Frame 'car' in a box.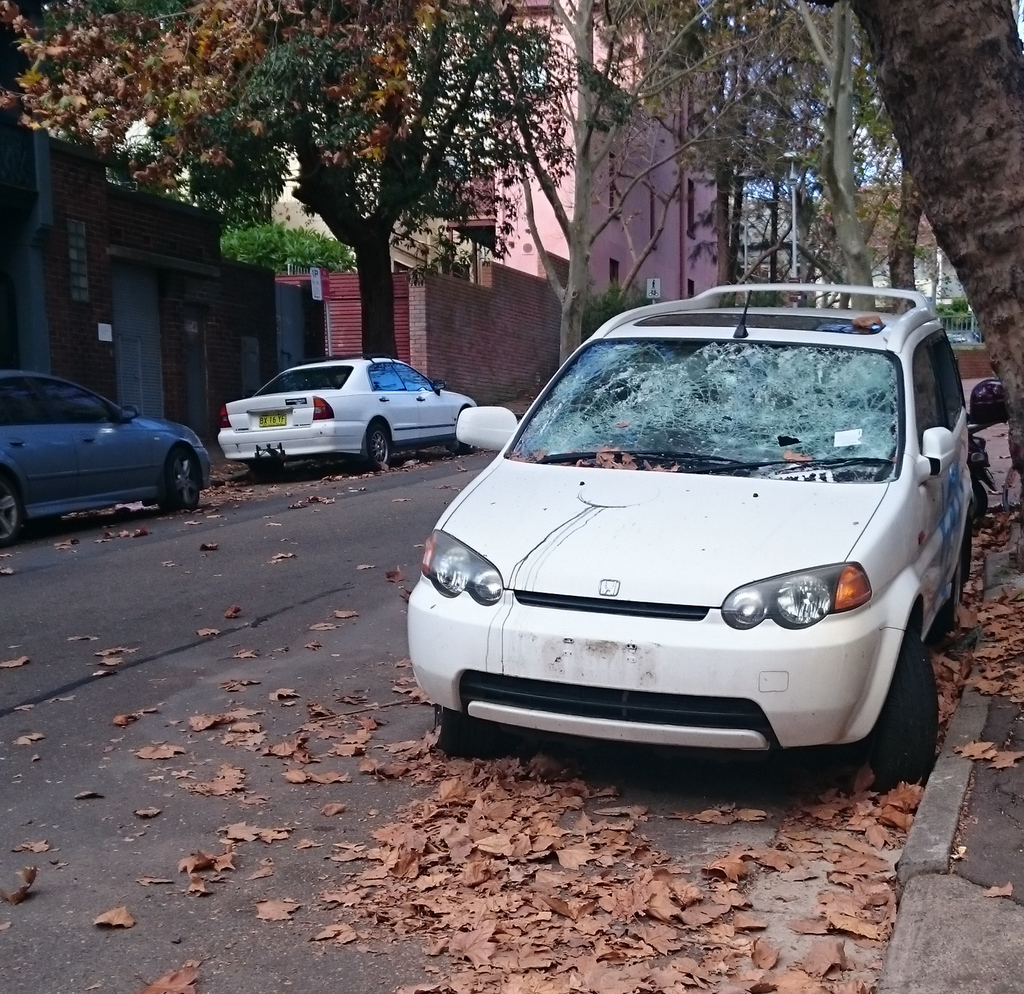
(404,275,1007,775).
